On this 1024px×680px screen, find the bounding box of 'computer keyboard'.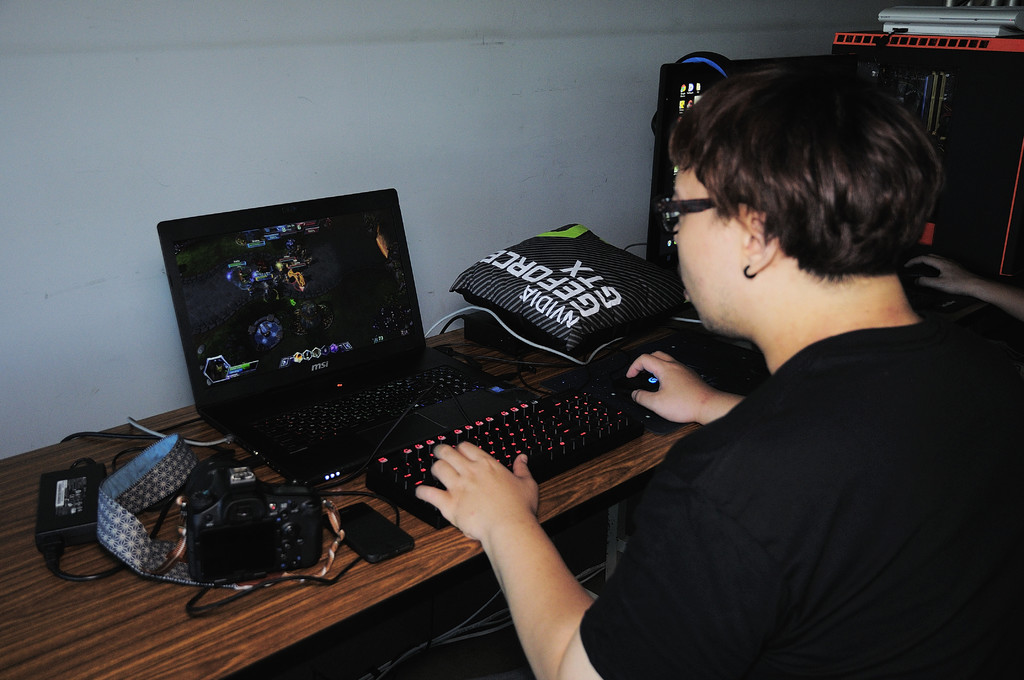
Bounding box: (369,372,650,526).
